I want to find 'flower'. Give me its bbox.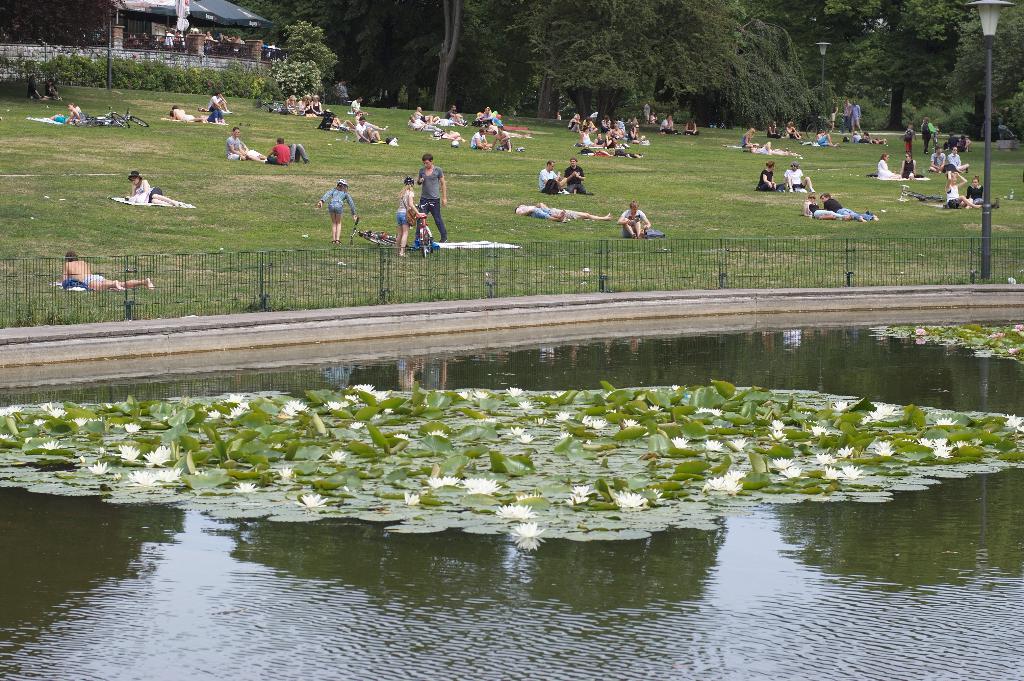
l=620, t=416, r=639, b=428.
